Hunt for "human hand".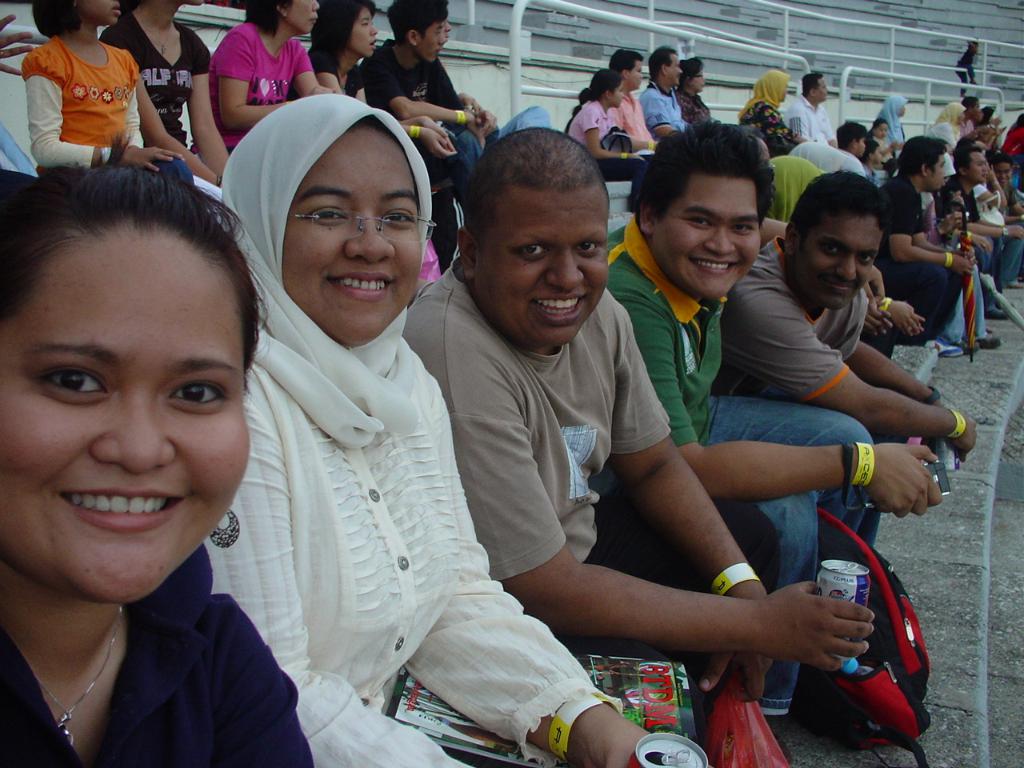
Hunted down at <bbox>950, 416, 979, 466</bbox>.
